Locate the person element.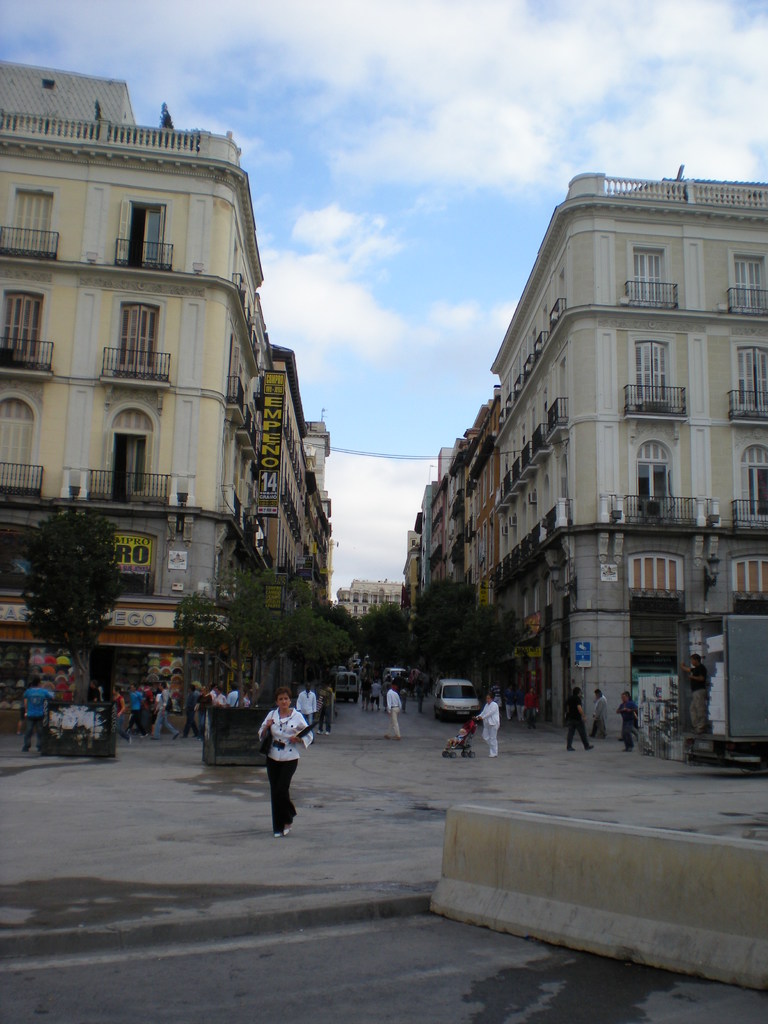
Element bbox: <bbox>146, 679, 179, 739</bbox>.
